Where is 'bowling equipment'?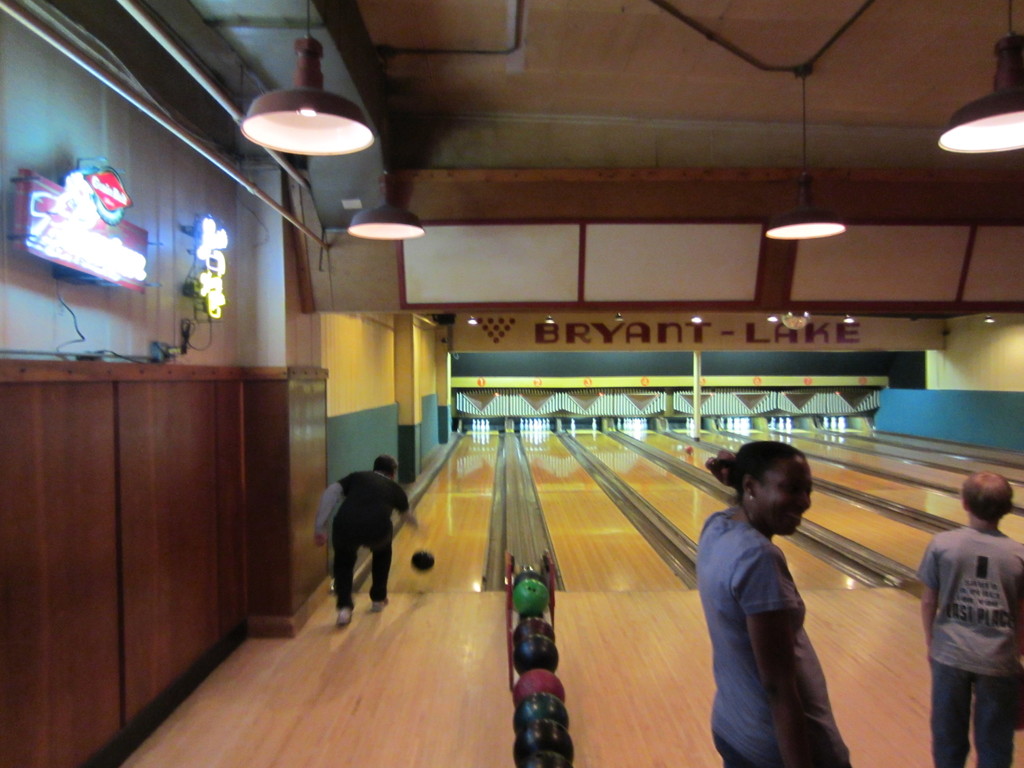
[840, 415, 847, 433].
